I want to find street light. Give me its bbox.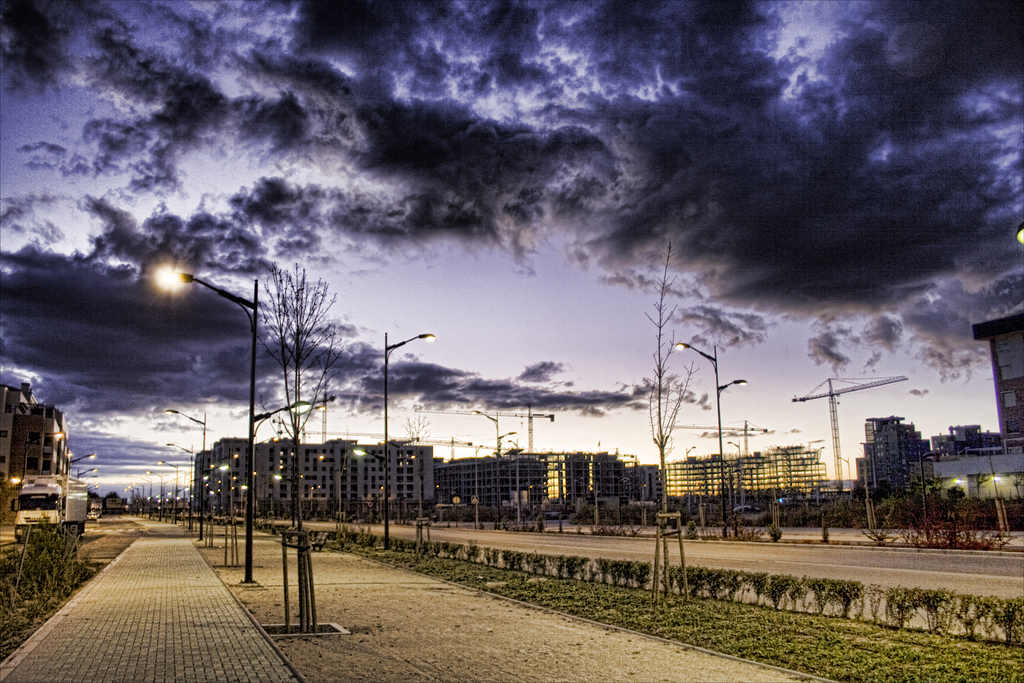
[835,456,852,504].
